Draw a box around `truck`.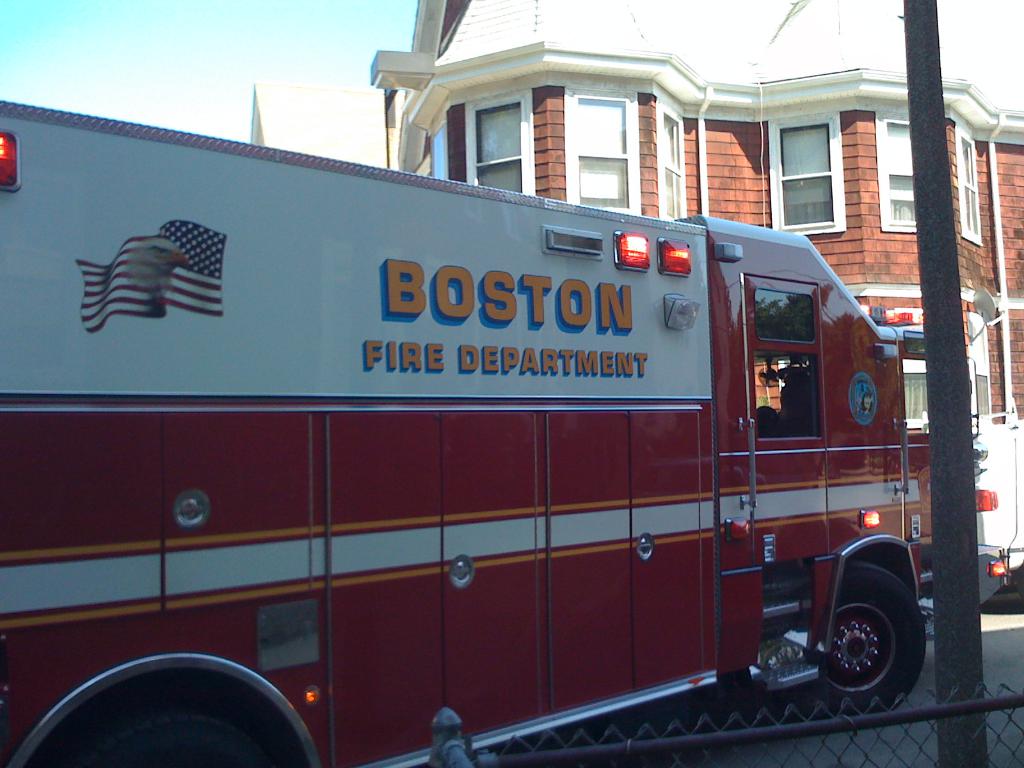
<region>857, 306, 1023, 610</region>.
